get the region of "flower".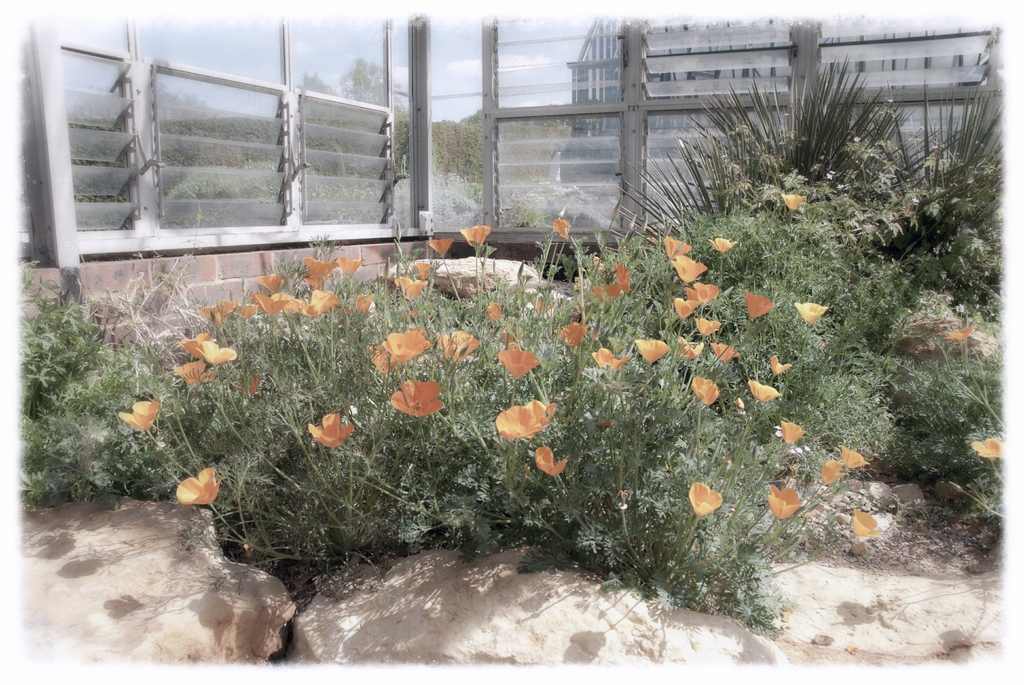
box=[431, 326, 477, 367].
